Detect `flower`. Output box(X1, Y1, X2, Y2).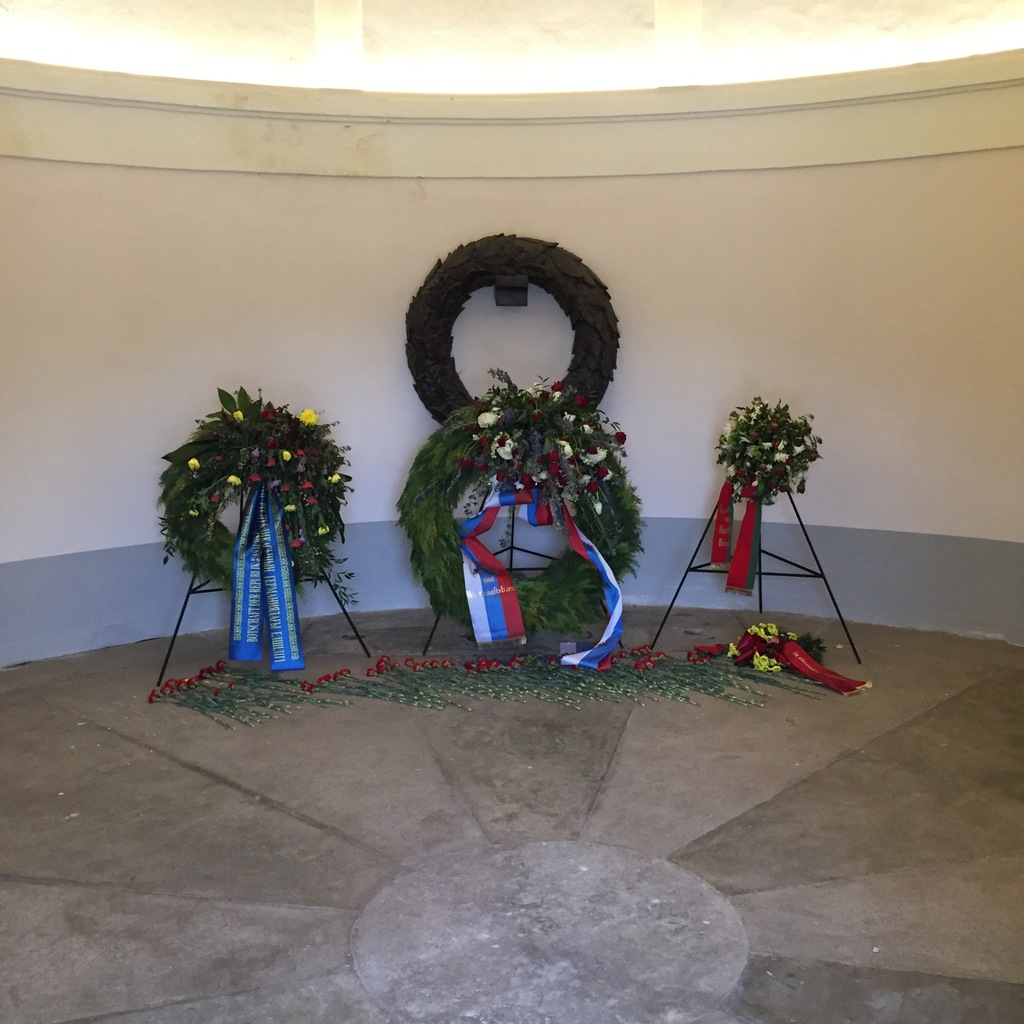
box(261, 407, 275, 417).
